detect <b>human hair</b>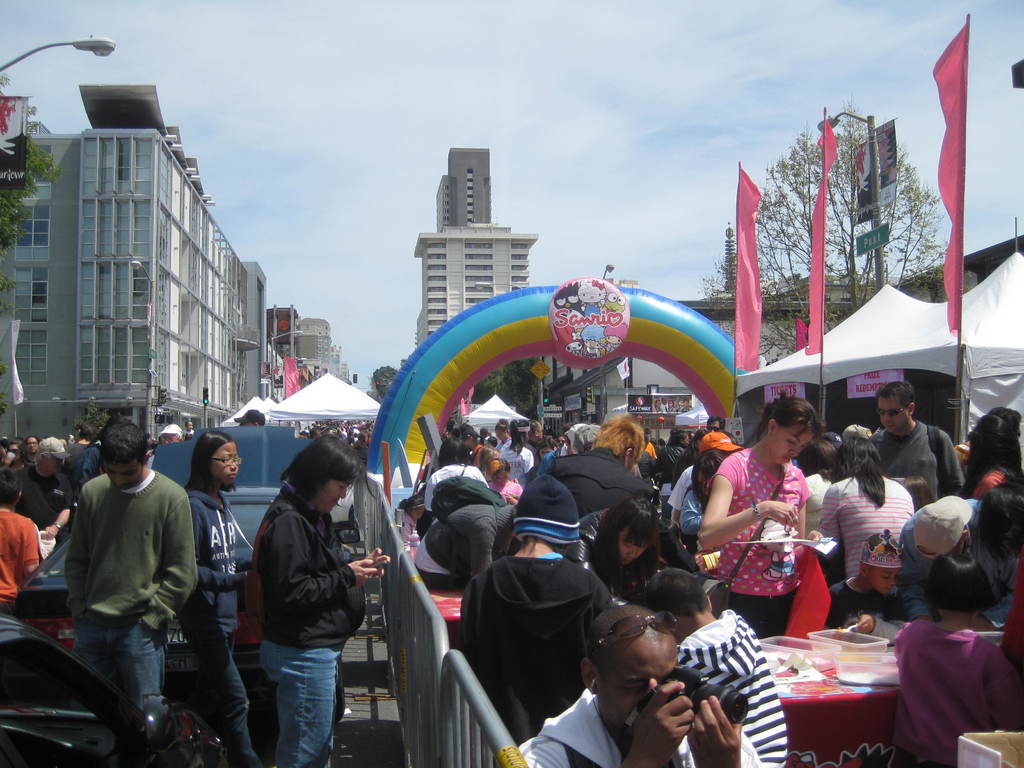
[left=486, top=458, right=512, bottom=484]
